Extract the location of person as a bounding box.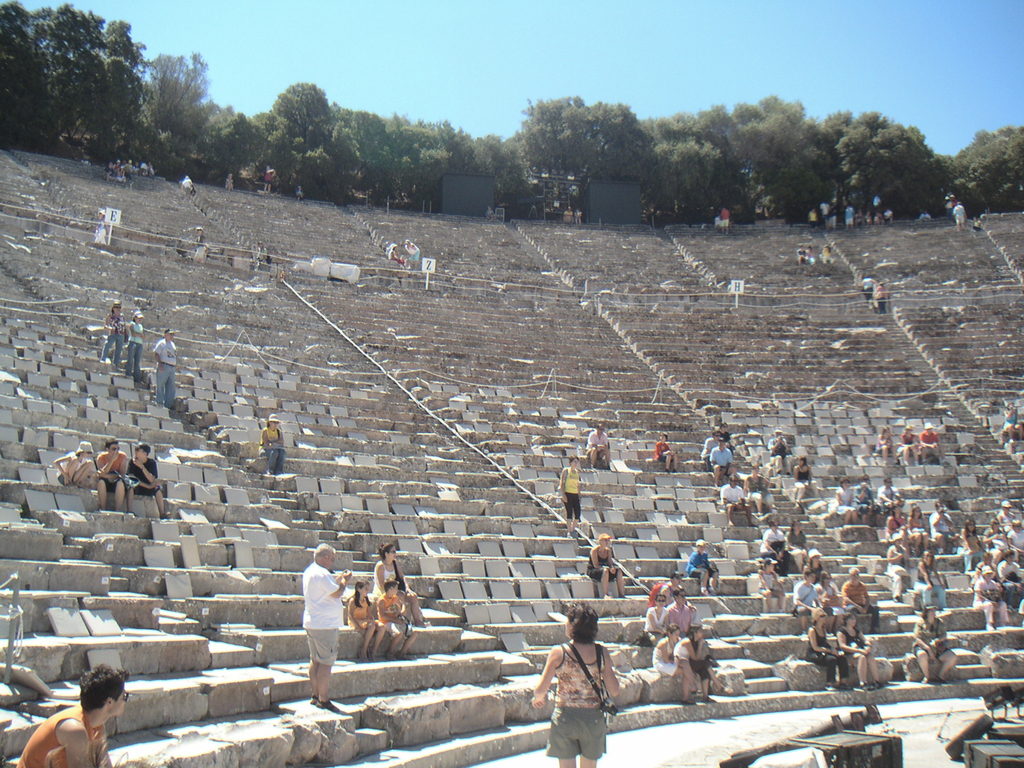
select_region(302, 543, 354, 709).
